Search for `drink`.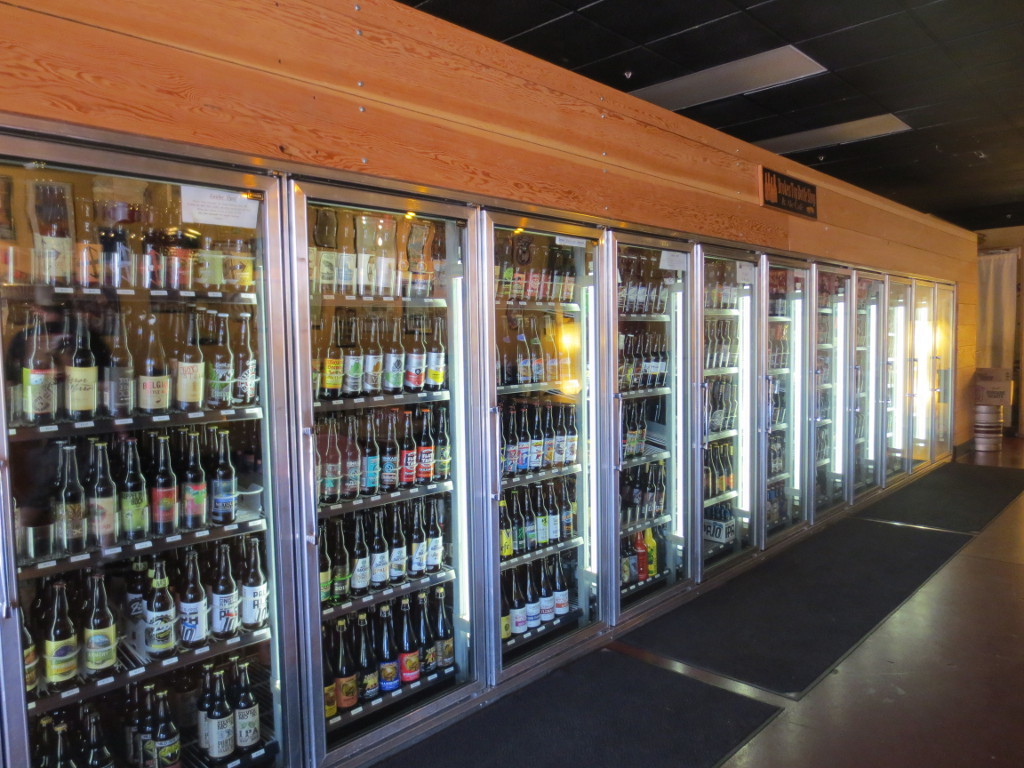
Found at [506, 558, 582, 639].
